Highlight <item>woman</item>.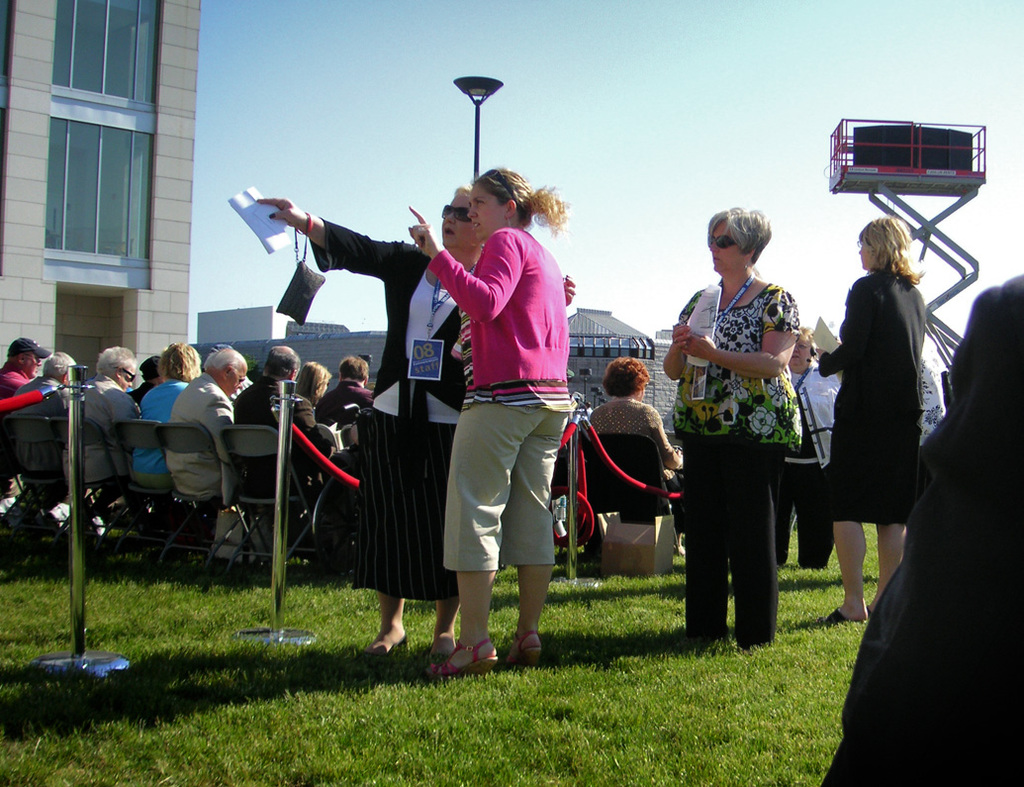
Highlighted region: 129,340,206,488.
